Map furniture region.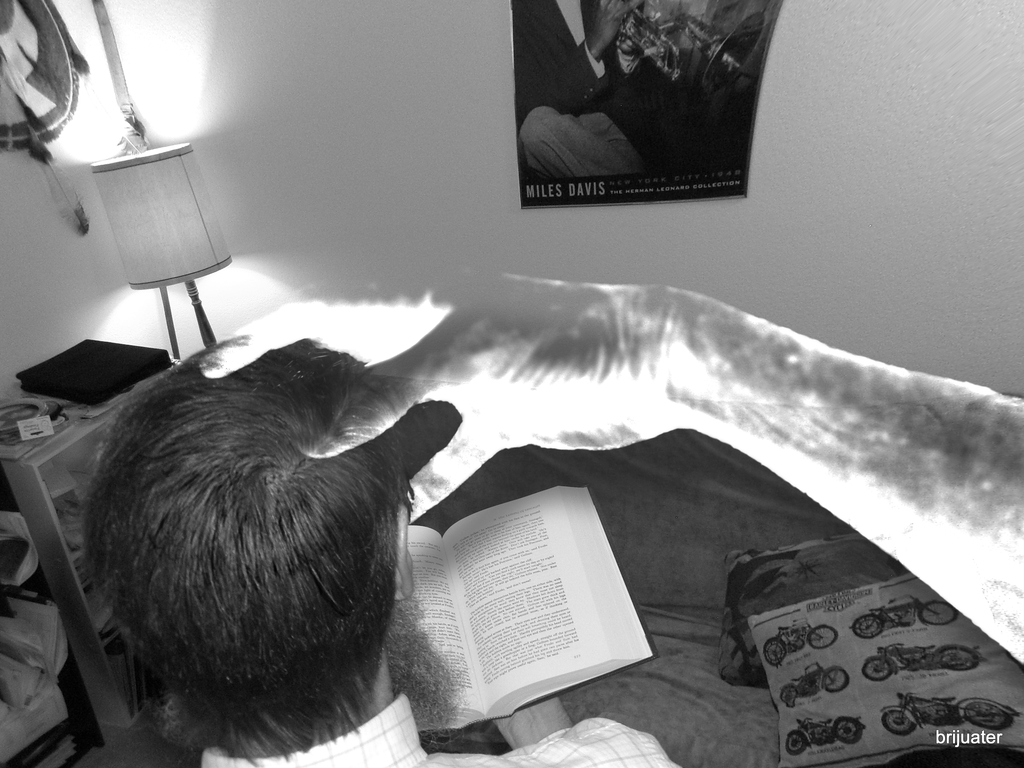
Mapped to 0, 359, 174, 746.
